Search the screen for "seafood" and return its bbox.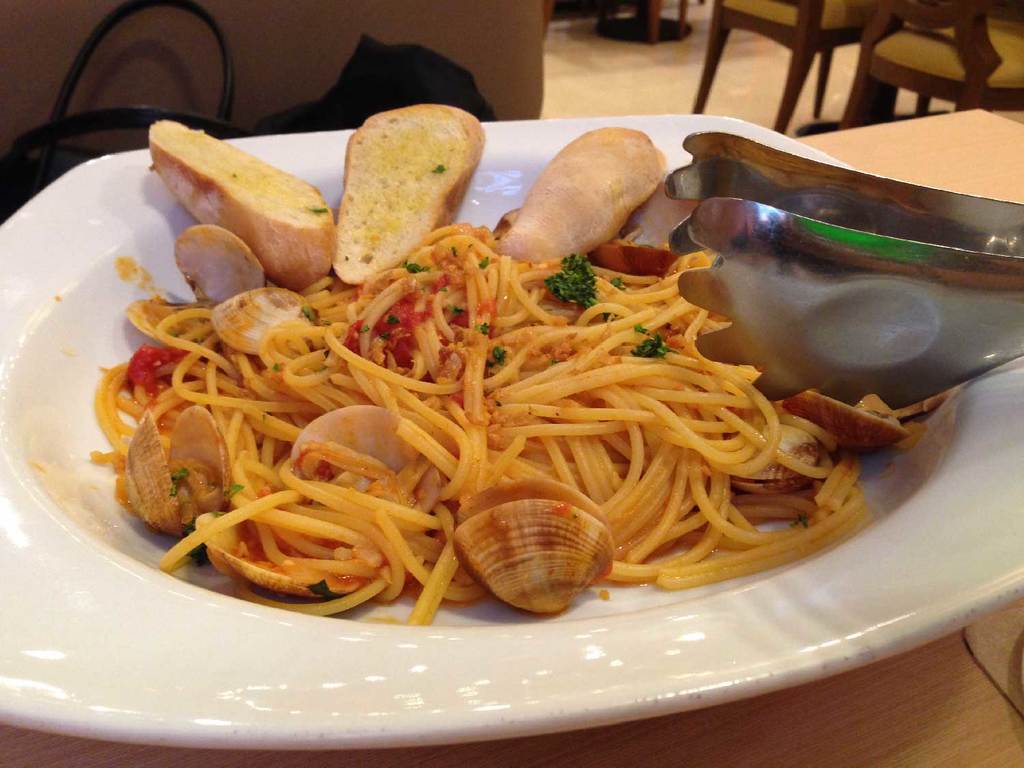
Found: 287/404/471/496.
